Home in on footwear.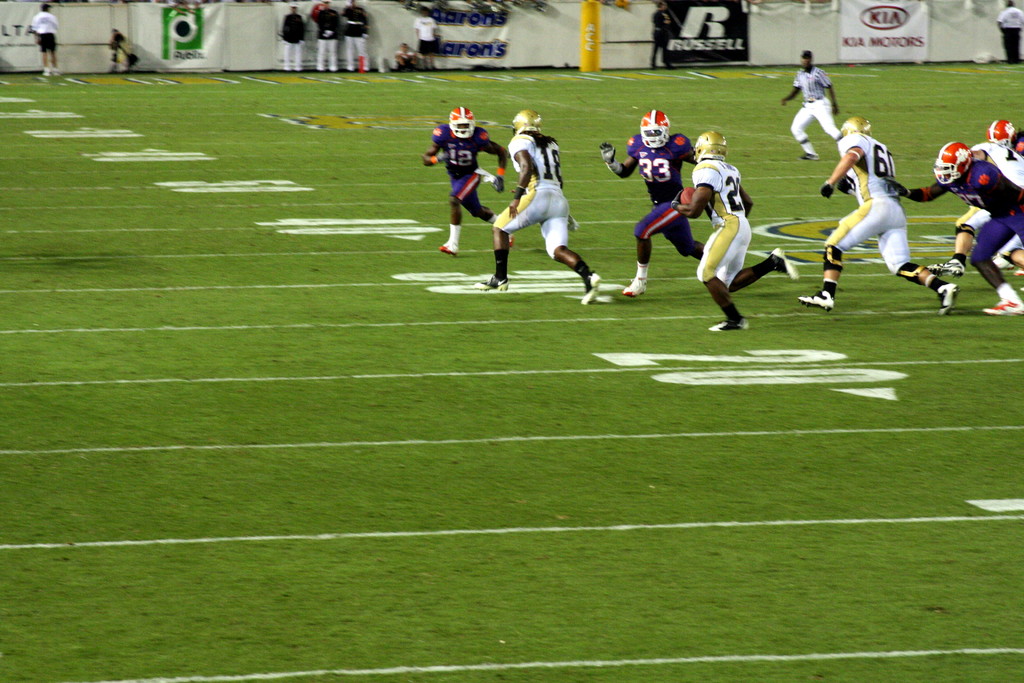
Homed in at [505,232,513,248].
